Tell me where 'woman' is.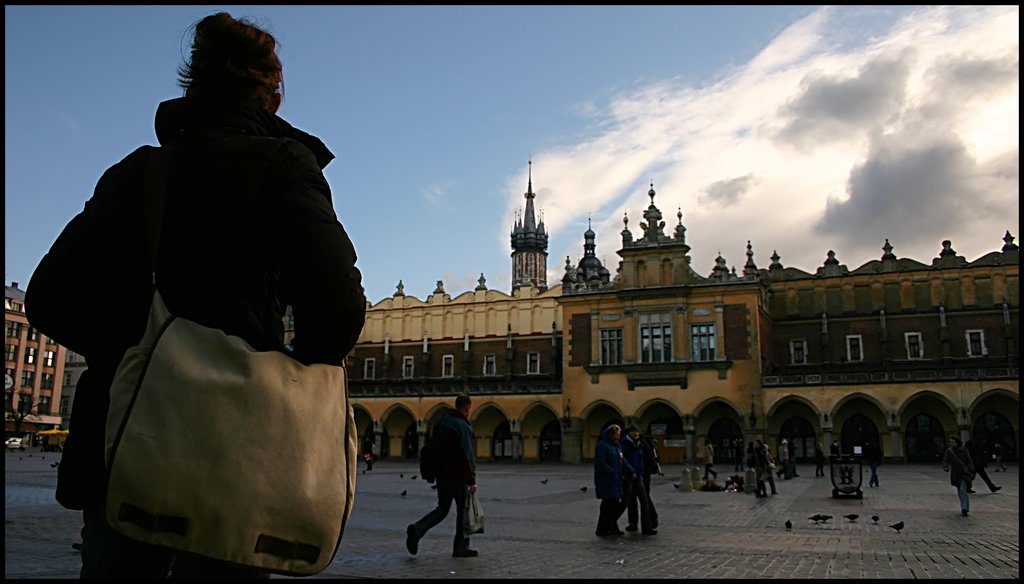
'woman' is at [942,437,975,515].
